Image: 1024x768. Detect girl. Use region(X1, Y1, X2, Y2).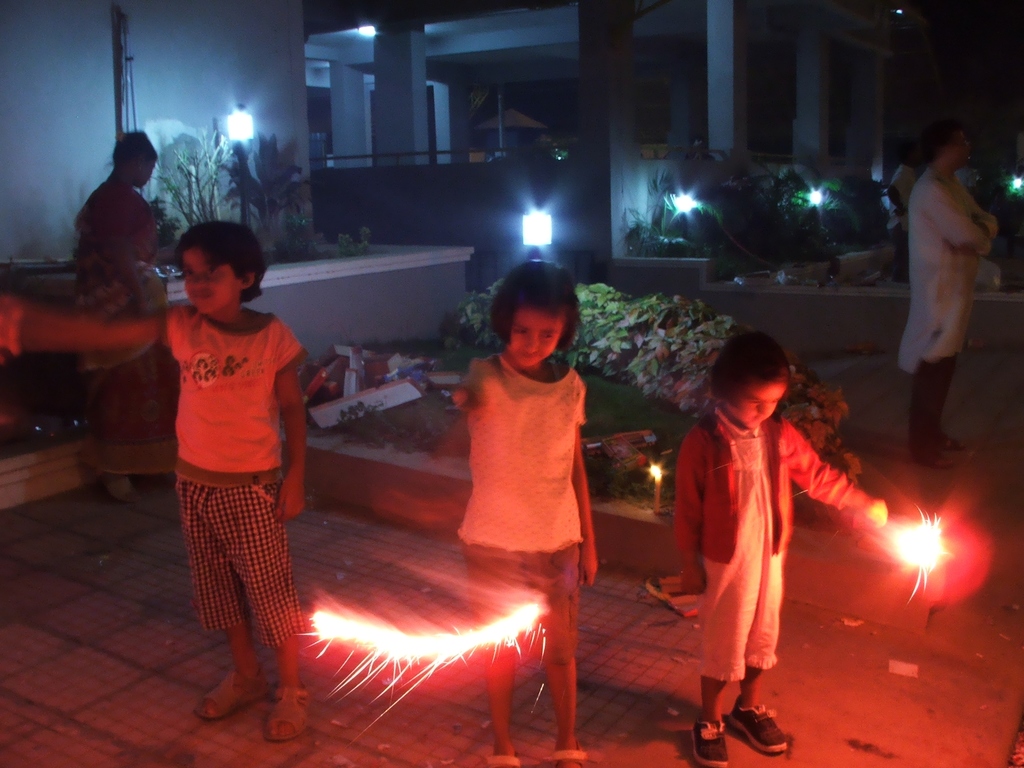
region(668, 335, 888, 767).
